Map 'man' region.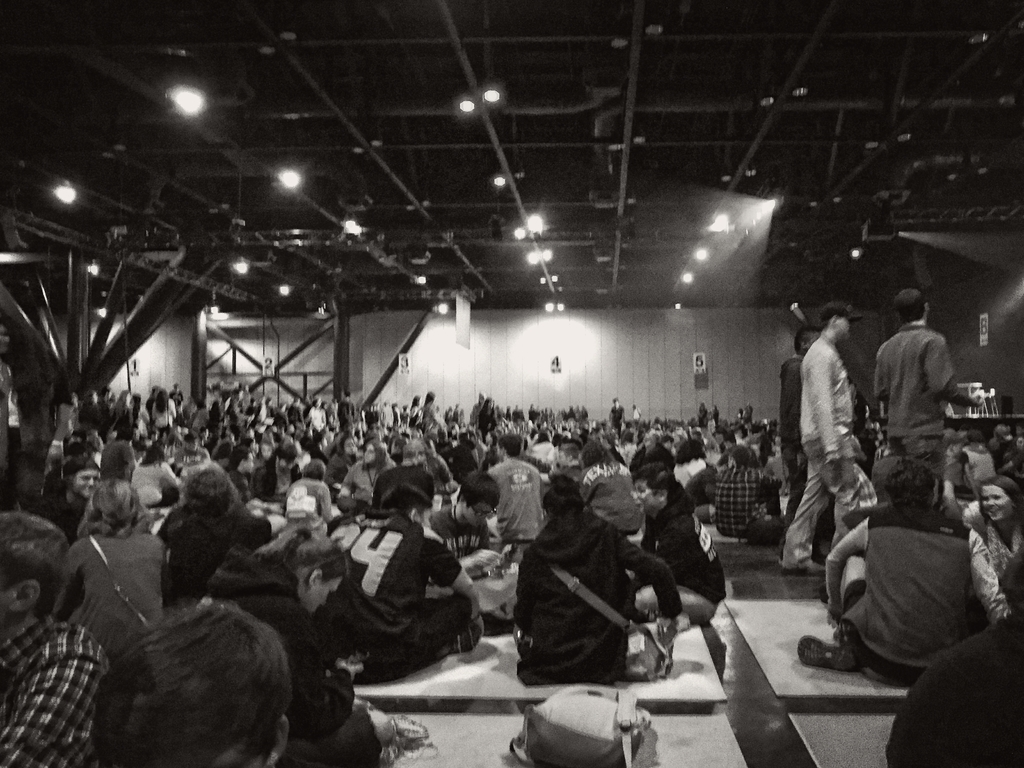
Mapped to bbox=(893, 549, 1023, 767).
